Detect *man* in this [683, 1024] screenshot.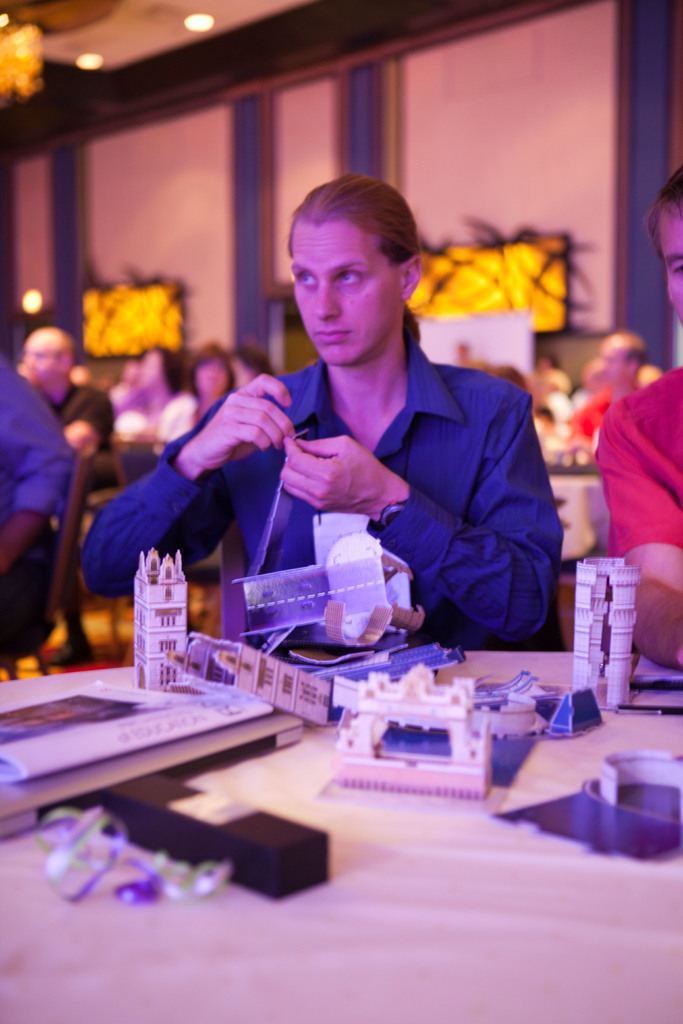
Detection: detection(141, 175, 551, 744).
